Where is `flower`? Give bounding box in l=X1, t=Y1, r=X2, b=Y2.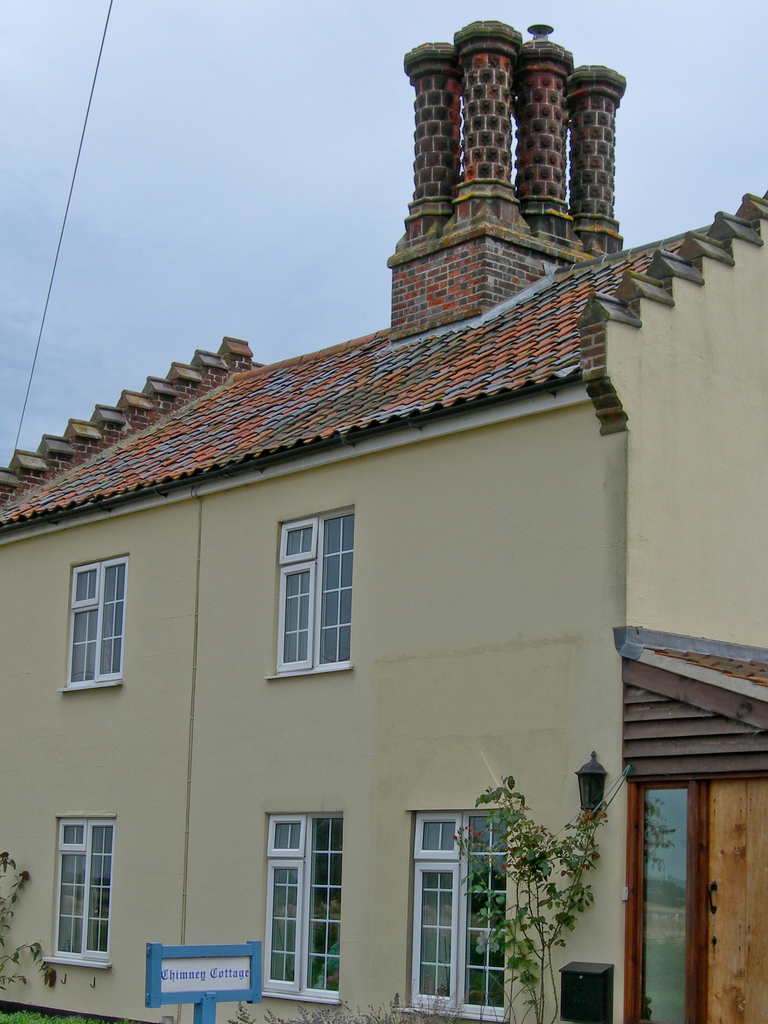
l=1, t=851, r=10, b=860.
